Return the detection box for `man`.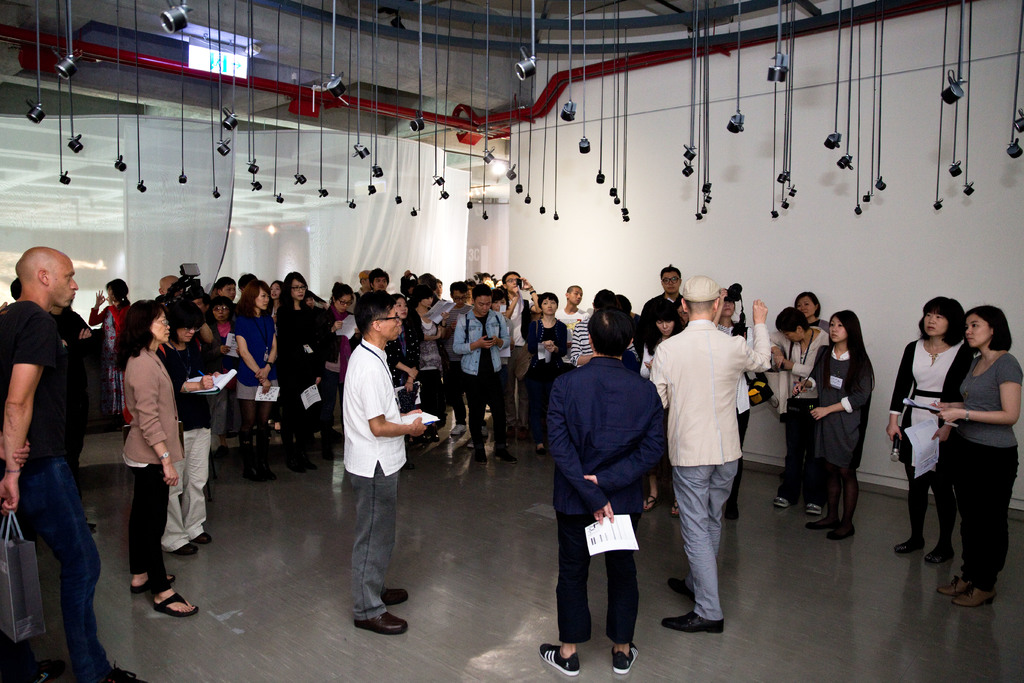
<box>499,265,550,356</box>.
